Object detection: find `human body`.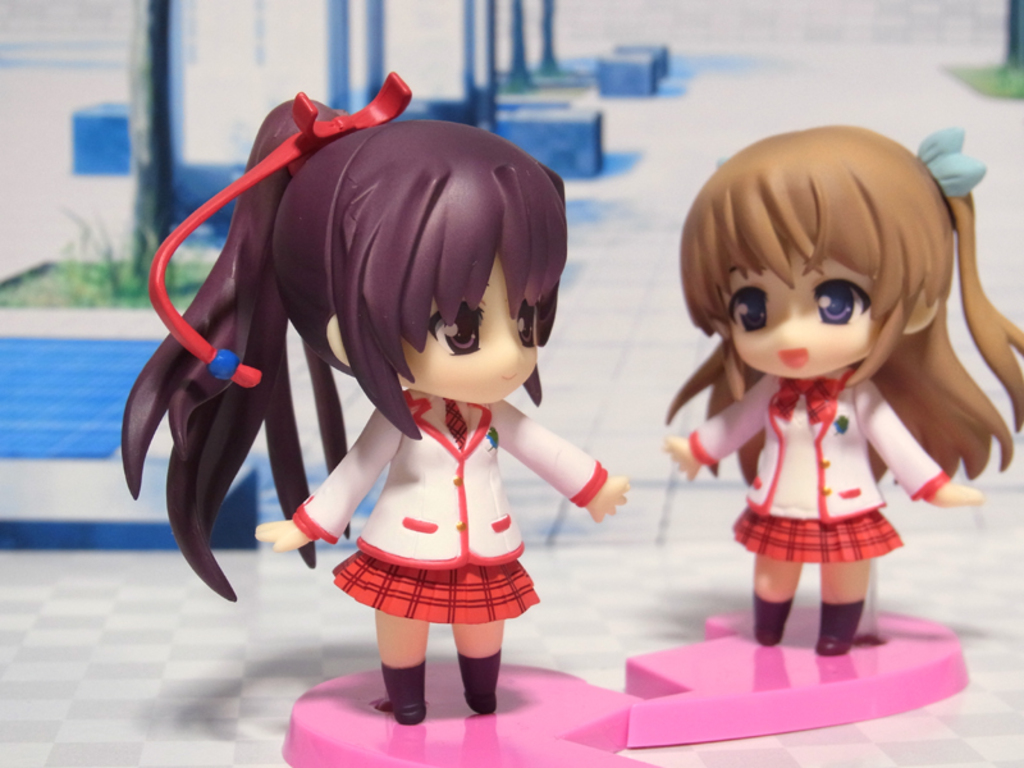
l=178, t=91, r=829, b=707.
